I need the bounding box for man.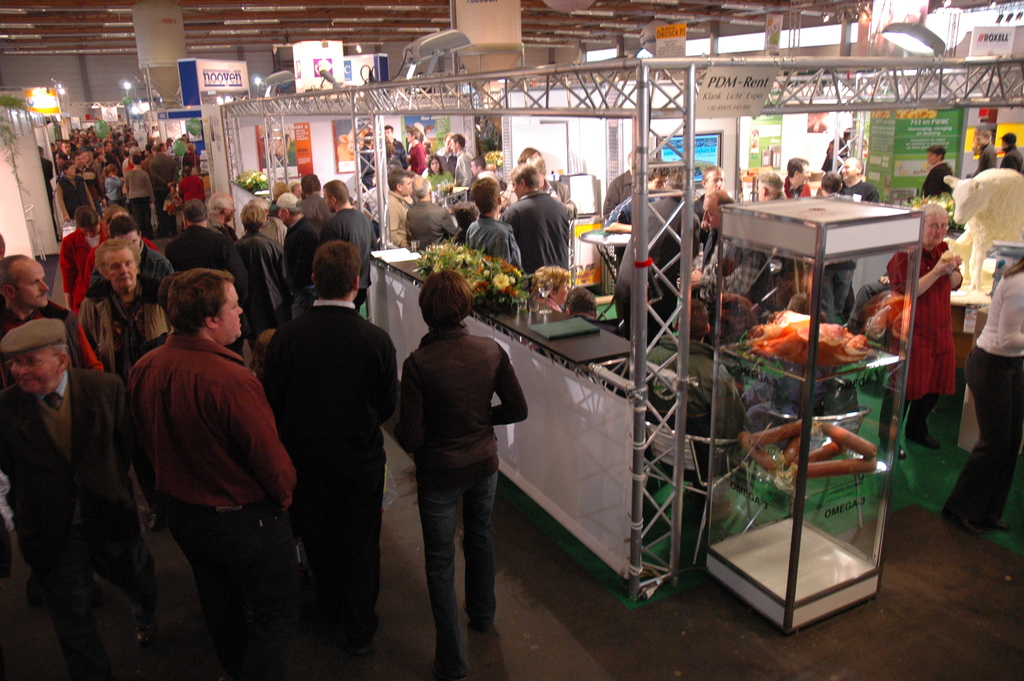
Here it is: (left=77, top=245, right=180, bottom=360).
